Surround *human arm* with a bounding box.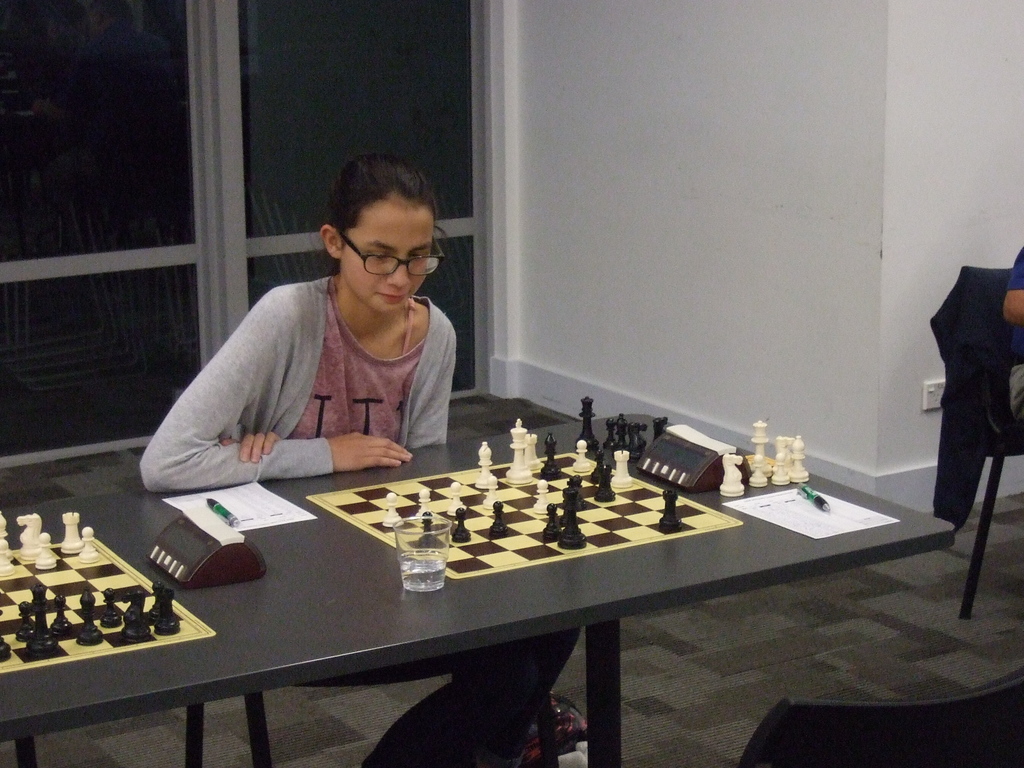
<bbox>133, 438, 409, 467</bbox>.
